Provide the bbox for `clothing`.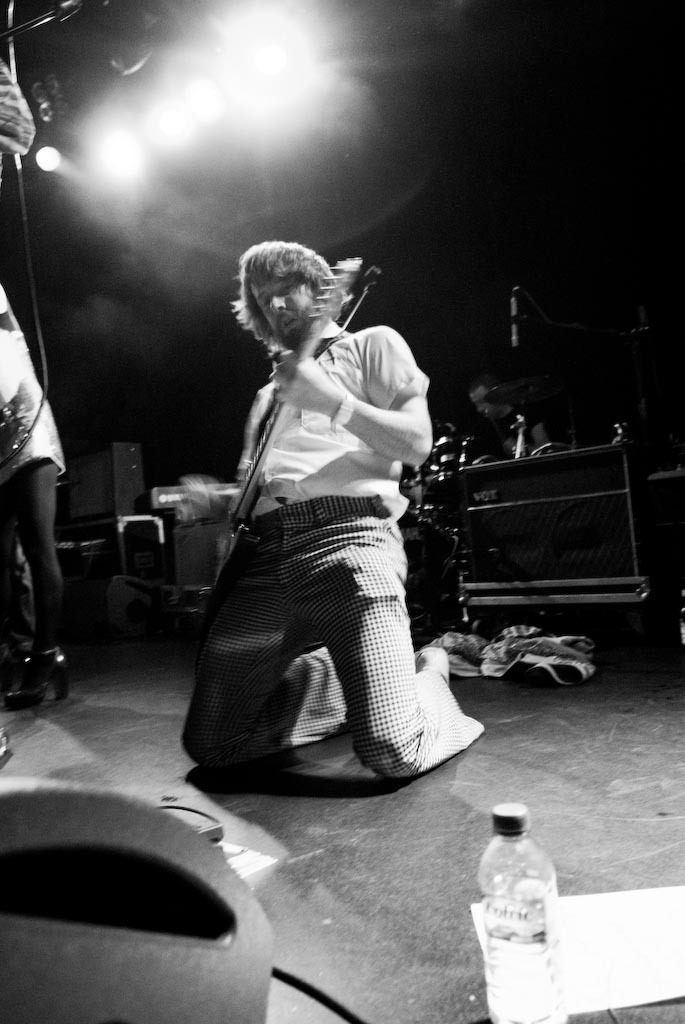
(0, 273, 65, 475).
